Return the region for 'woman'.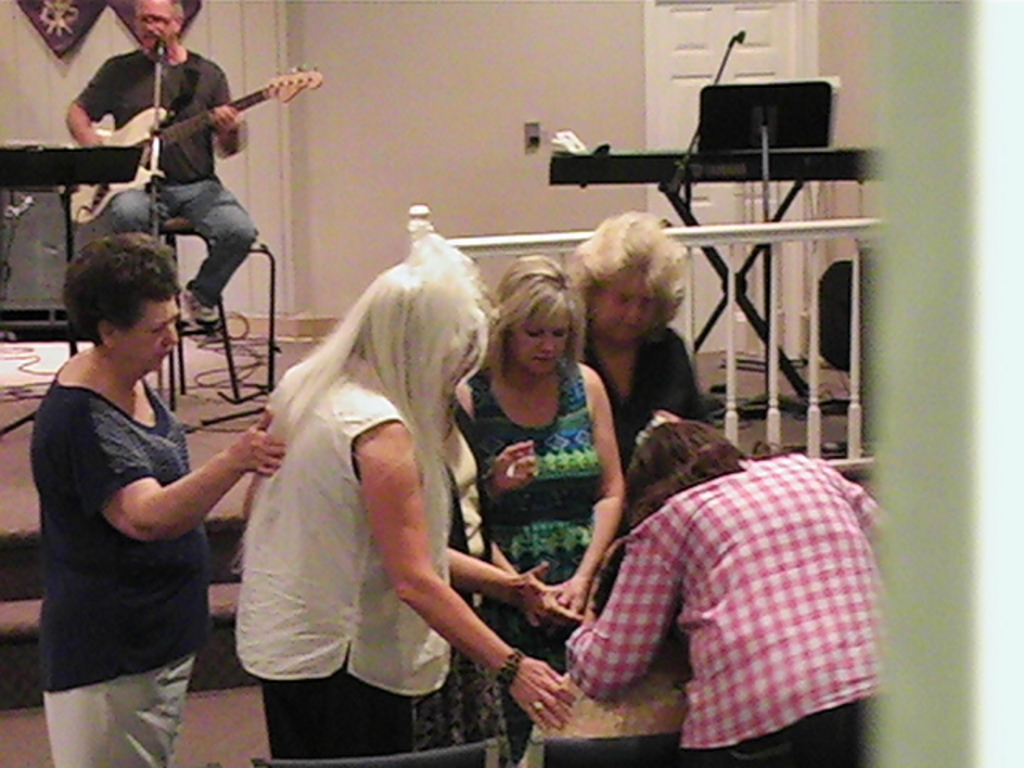
<box>29,238,286,766</box>.
